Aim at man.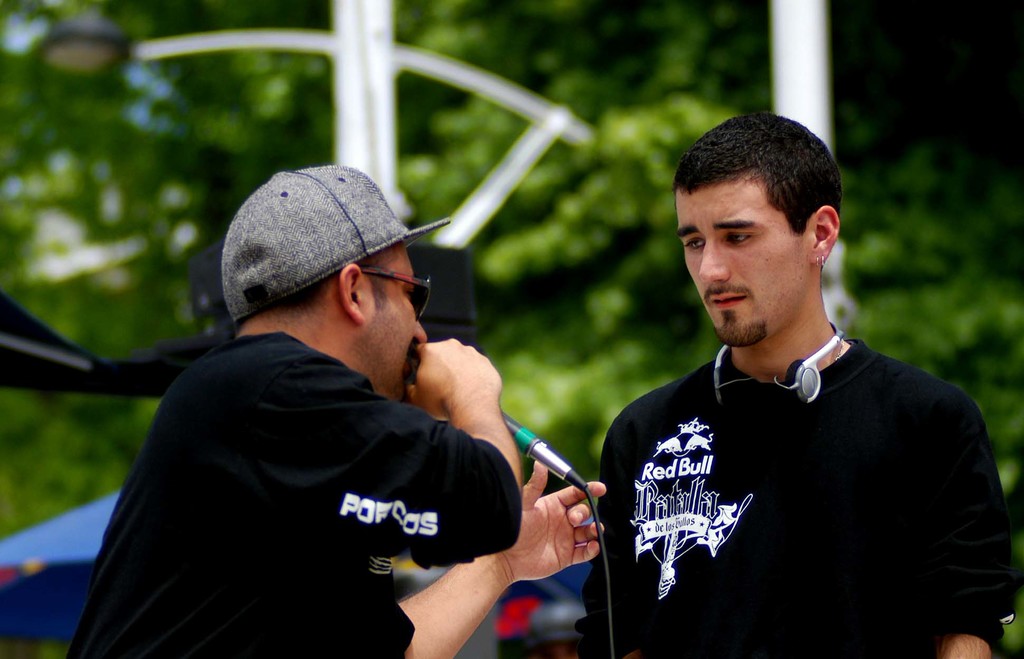
Aimed at left=573, top=116, right=1002, bottom=646.
